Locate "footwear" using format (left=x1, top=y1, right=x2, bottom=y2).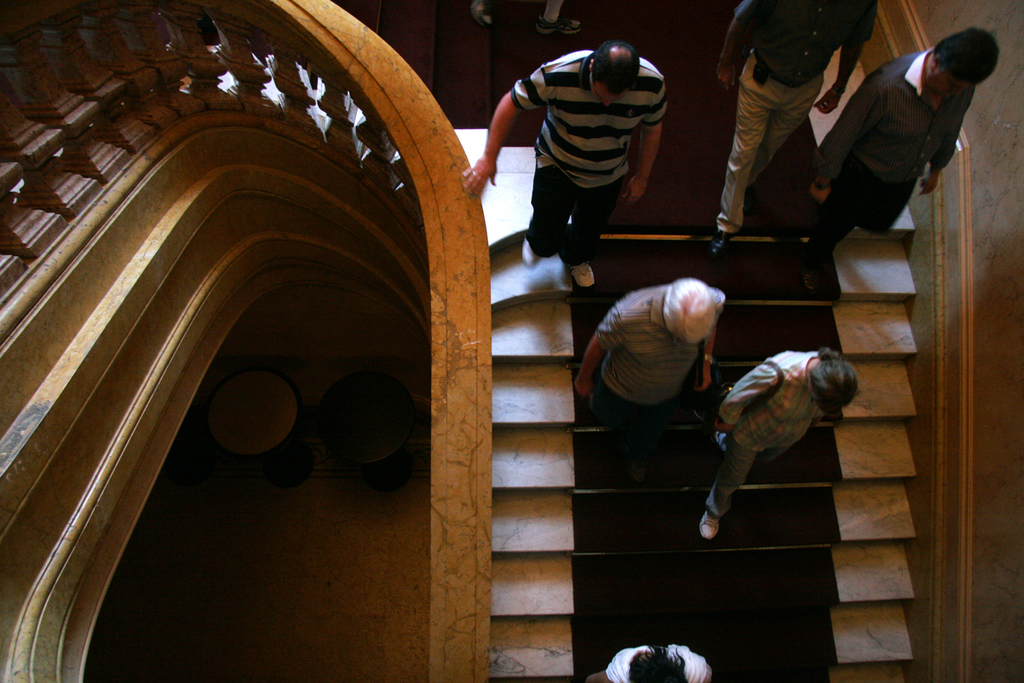
(left=716, top=212, right=730, bottom=251).
